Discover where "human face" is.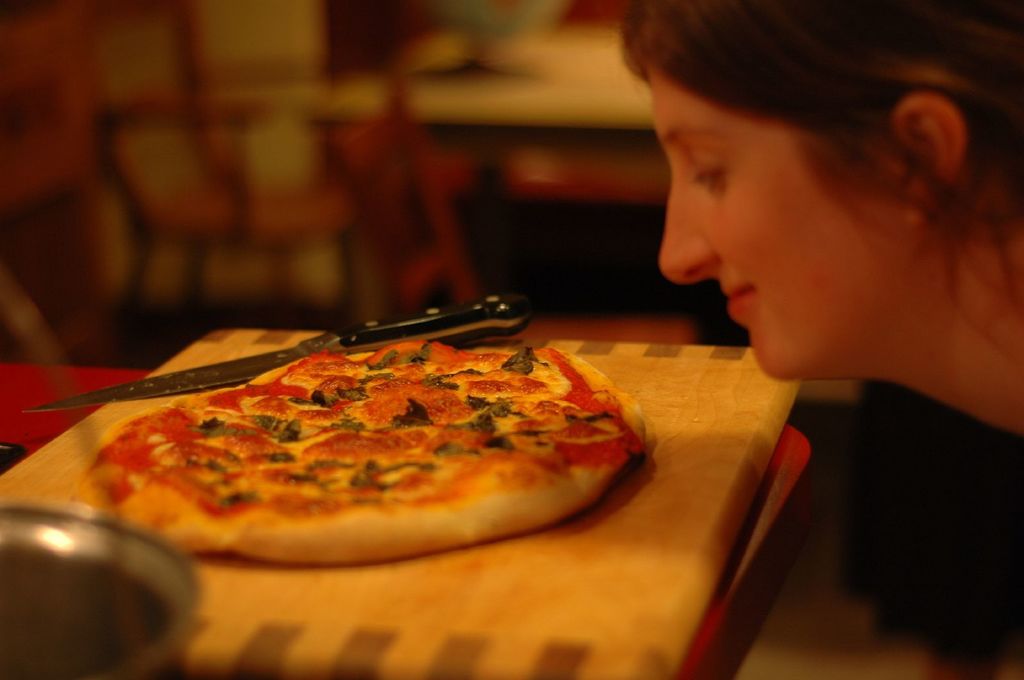
Discovered at [646, 62, 907, 379].
